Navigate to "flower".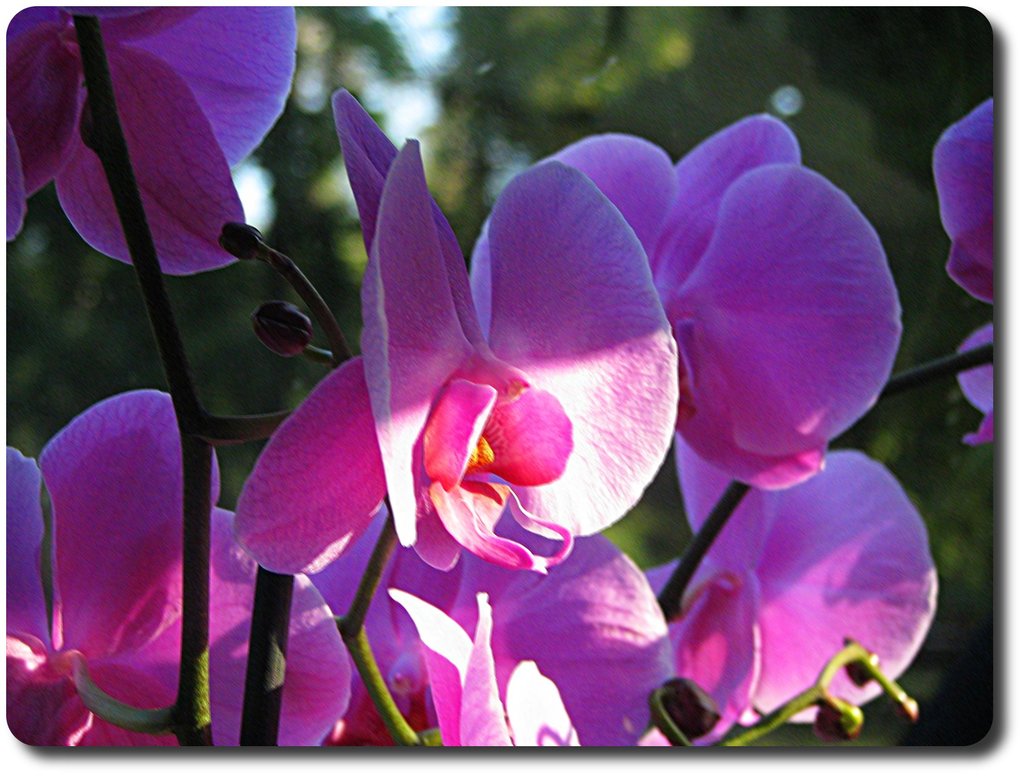
Navigation target: 476:99:897:504.
